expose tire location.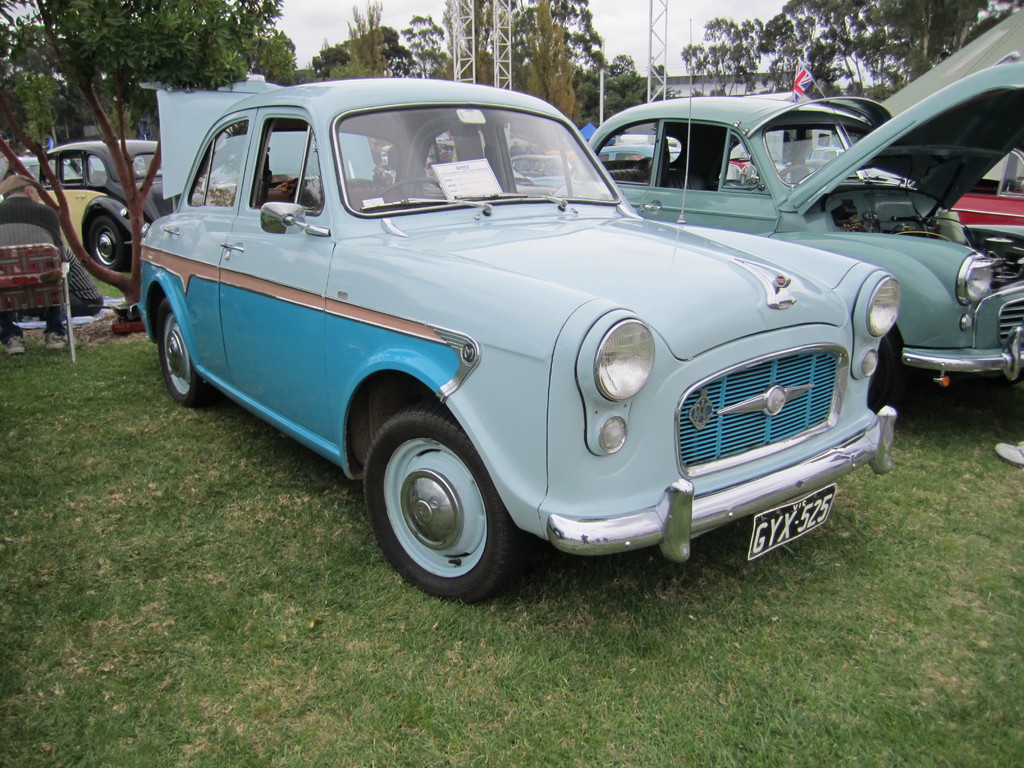
Exposed at select_region(867, 333, 900, 412).
